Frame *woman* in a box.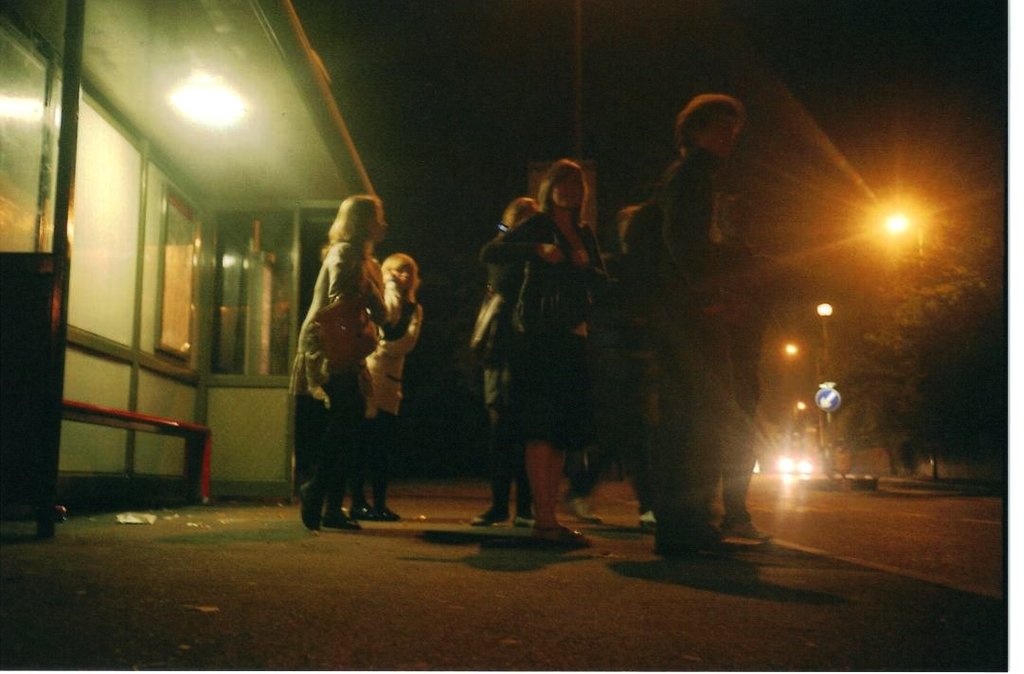
detection(350, 253, 419, 518).
